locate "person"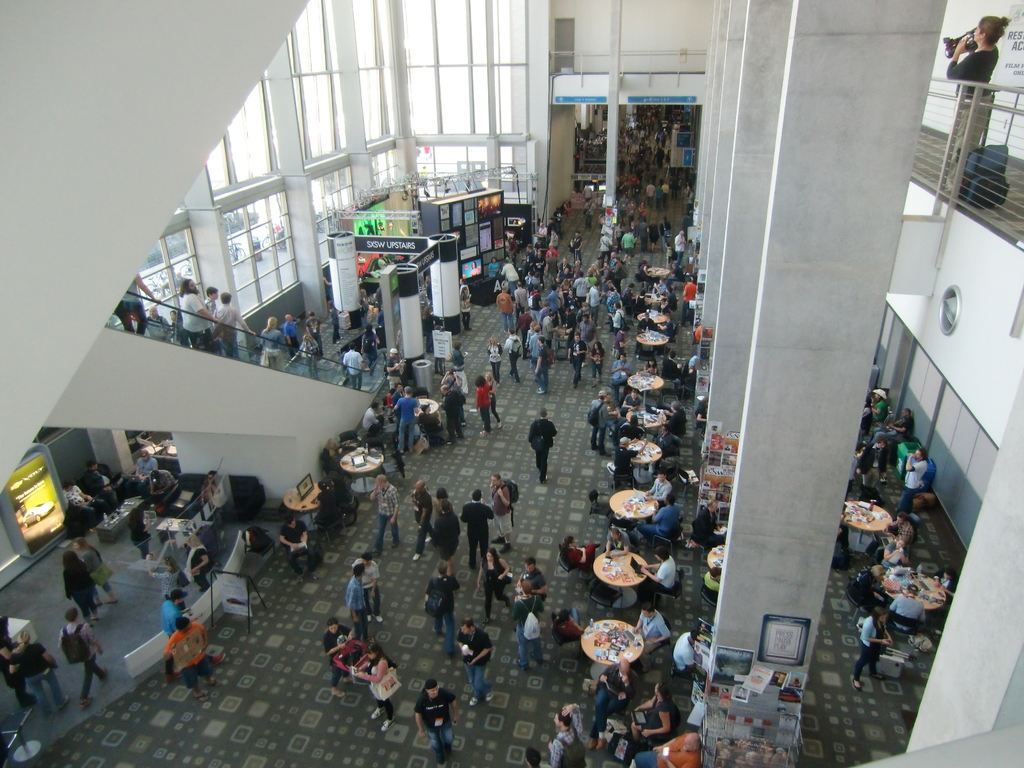
BBox(68, 534, 116, 609)
